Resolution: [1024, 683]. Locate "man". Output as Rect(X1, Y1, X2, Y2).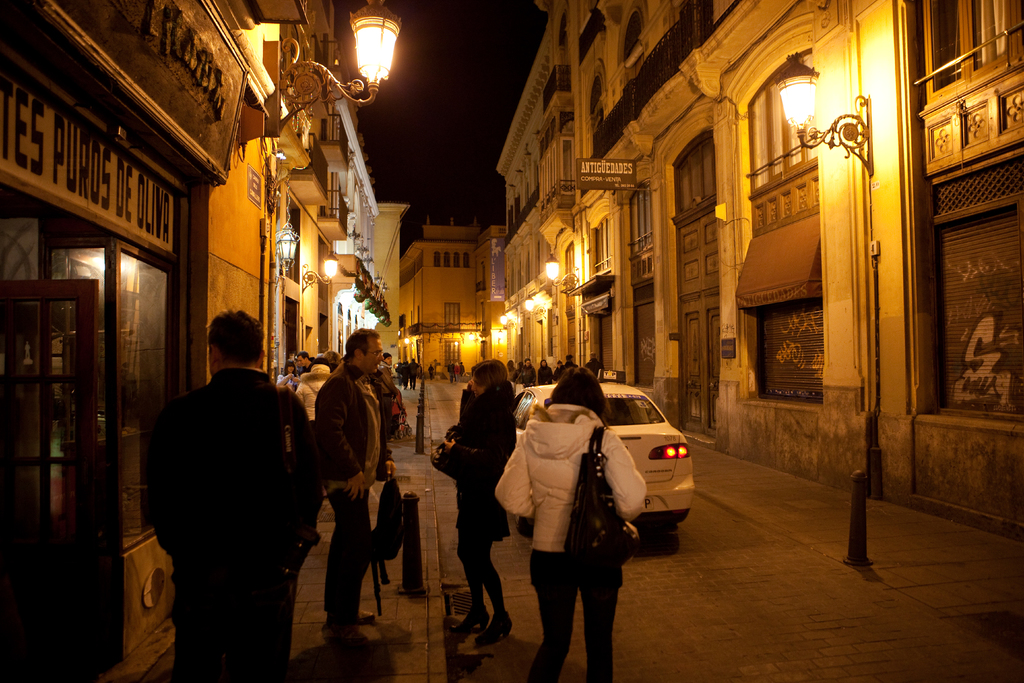
Rect(294, 353, 310, 377).
